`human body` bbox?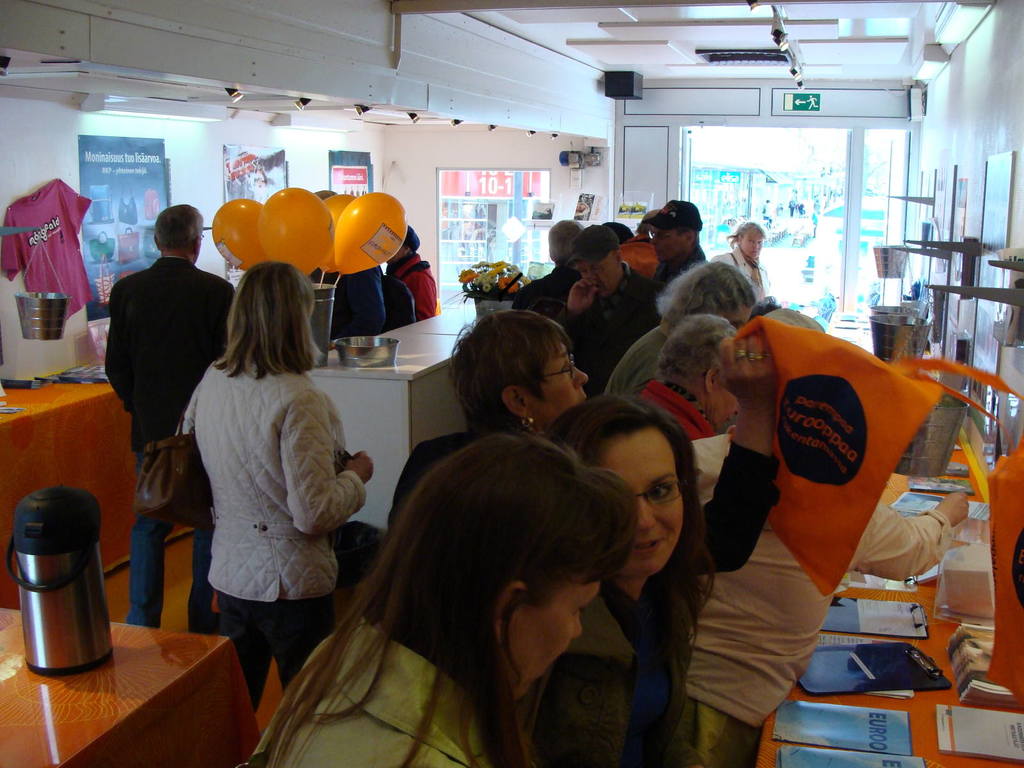
[x1=710, y1=246, x2=782, y2=301]
